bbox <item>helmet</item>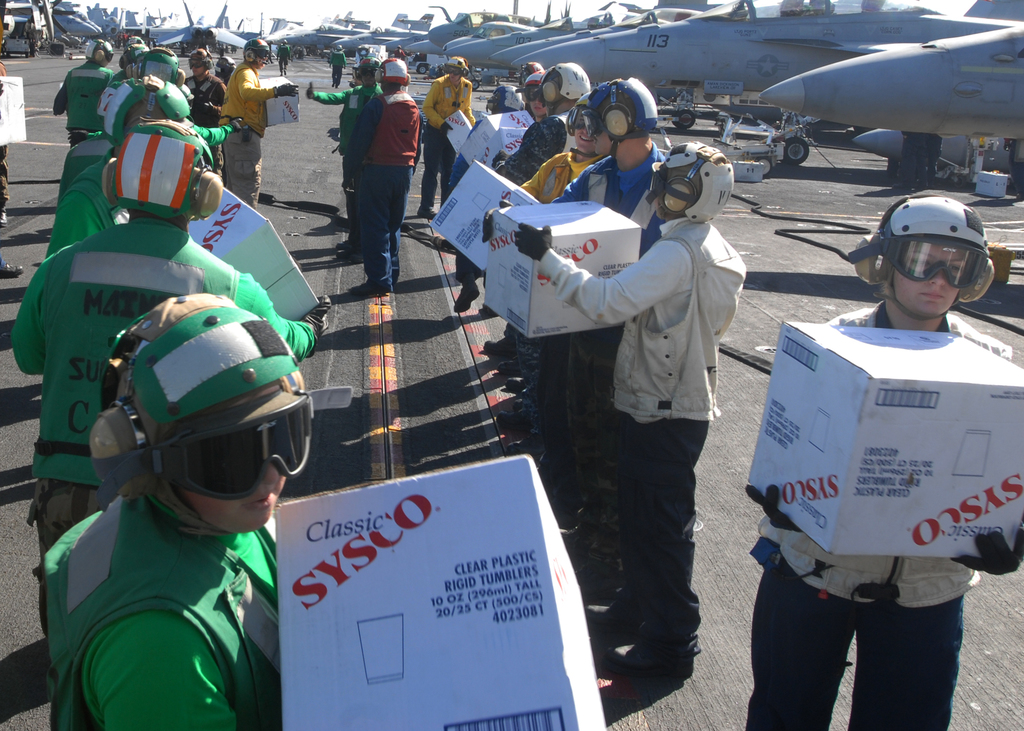
l=527, t=74, r=546, b=109
